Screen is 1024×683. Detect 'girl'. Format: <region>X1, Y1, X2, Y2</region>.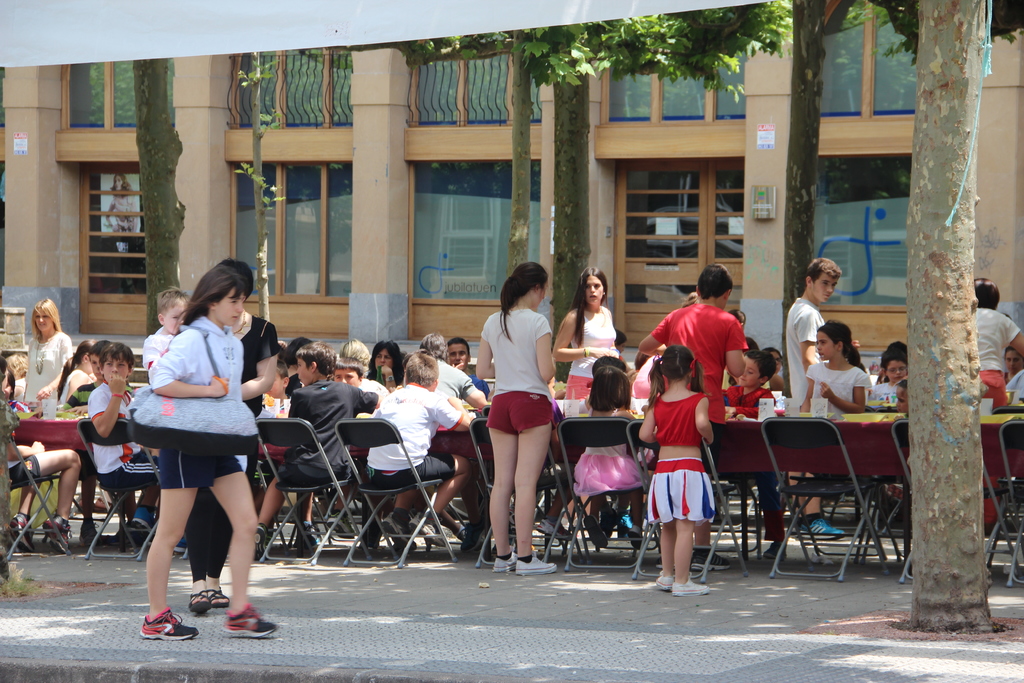
<region>469, 256, 562, 573</region>.
